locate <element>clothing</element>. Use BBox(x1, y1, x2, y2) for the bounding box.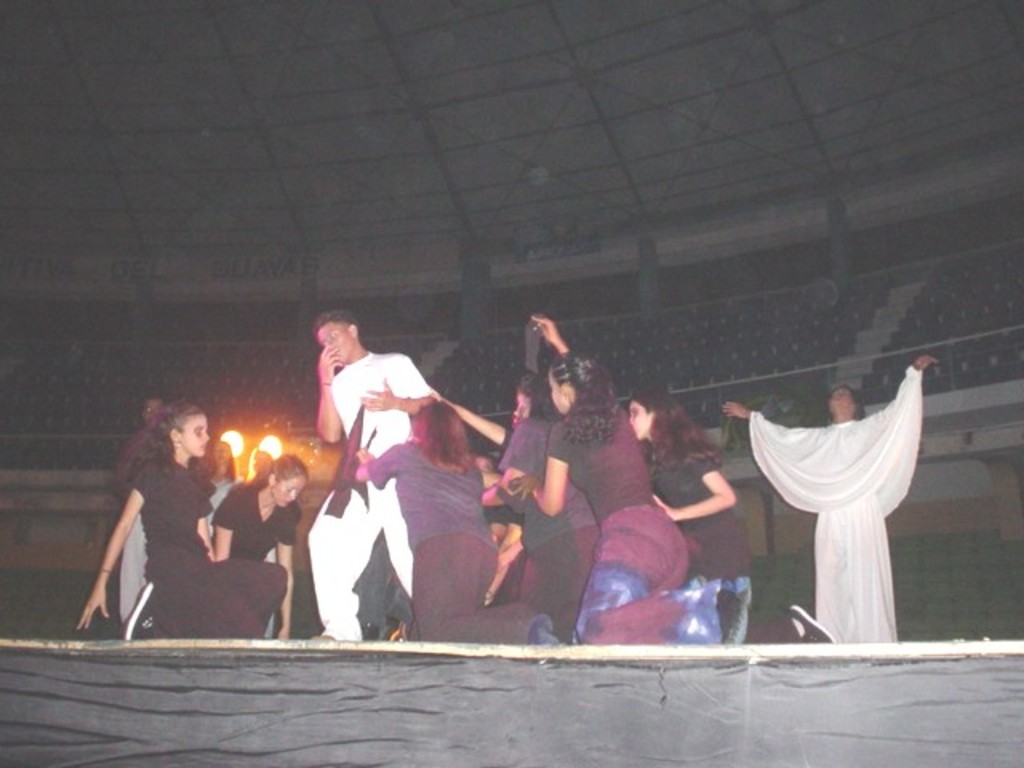
BBox(117, 443, 298, 640).
